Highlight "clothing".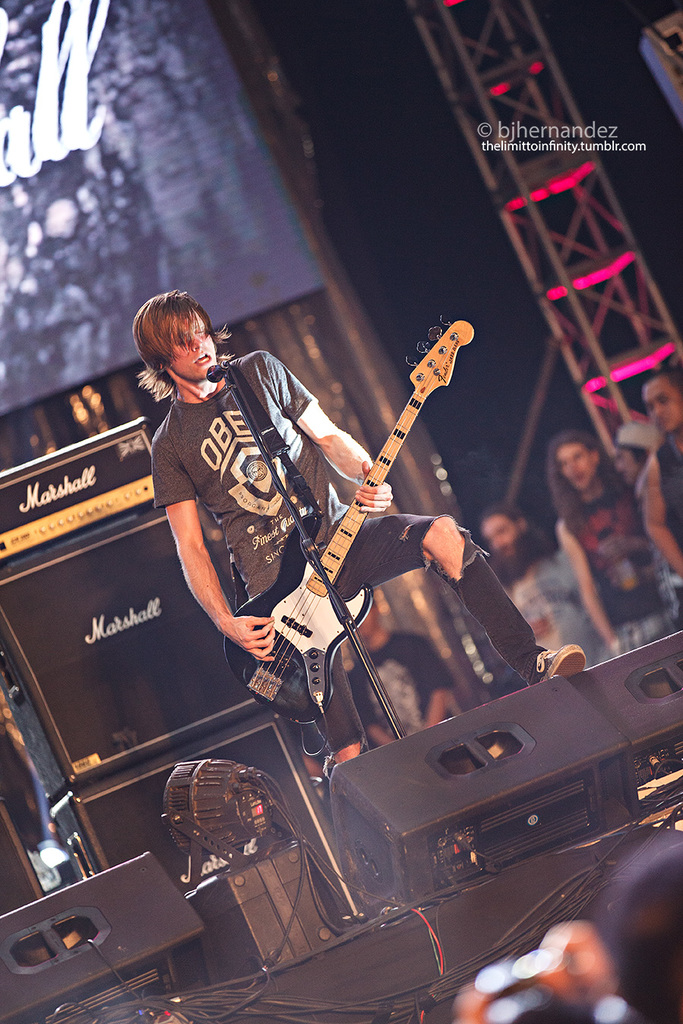
Highlighted region: <bbox>150, 353, 558, 757</bbox>.
